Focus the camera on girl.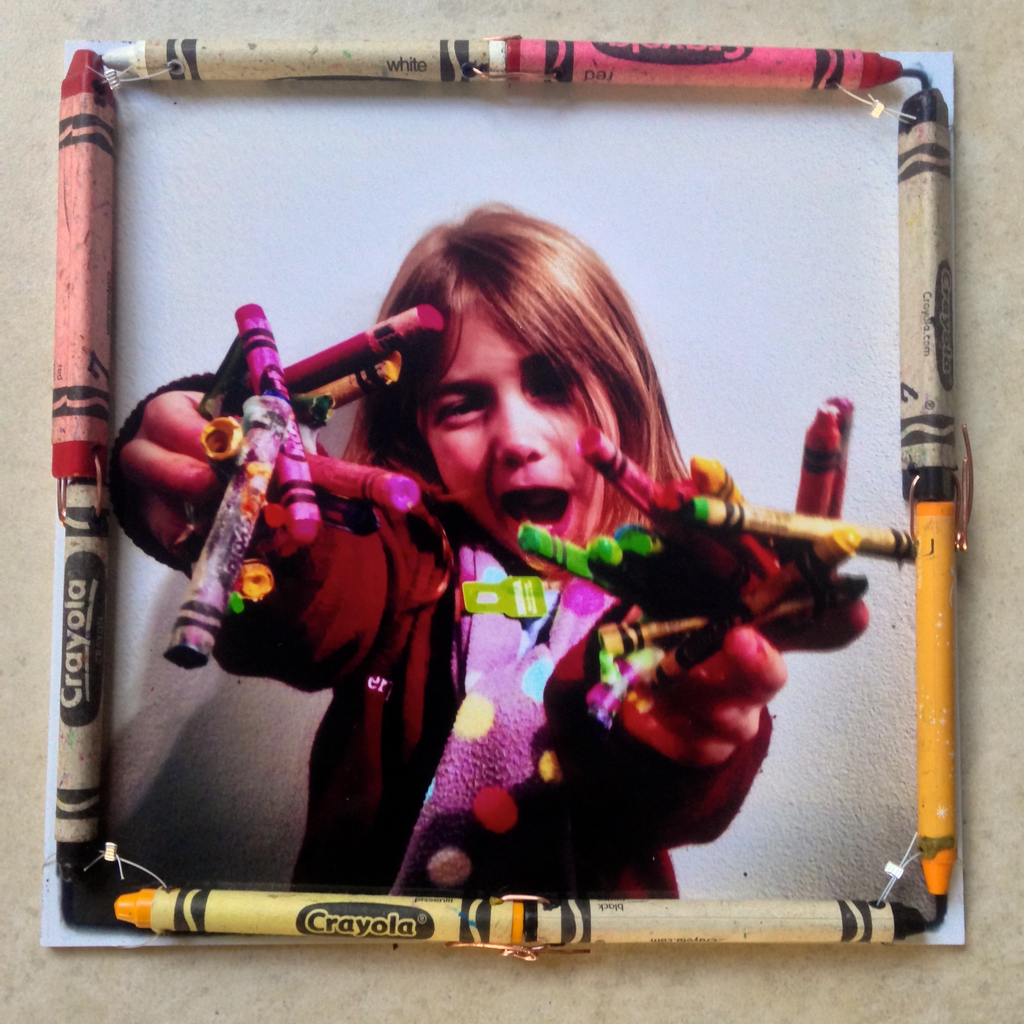
Focus region: BBox(106, 193, 786, 897).
